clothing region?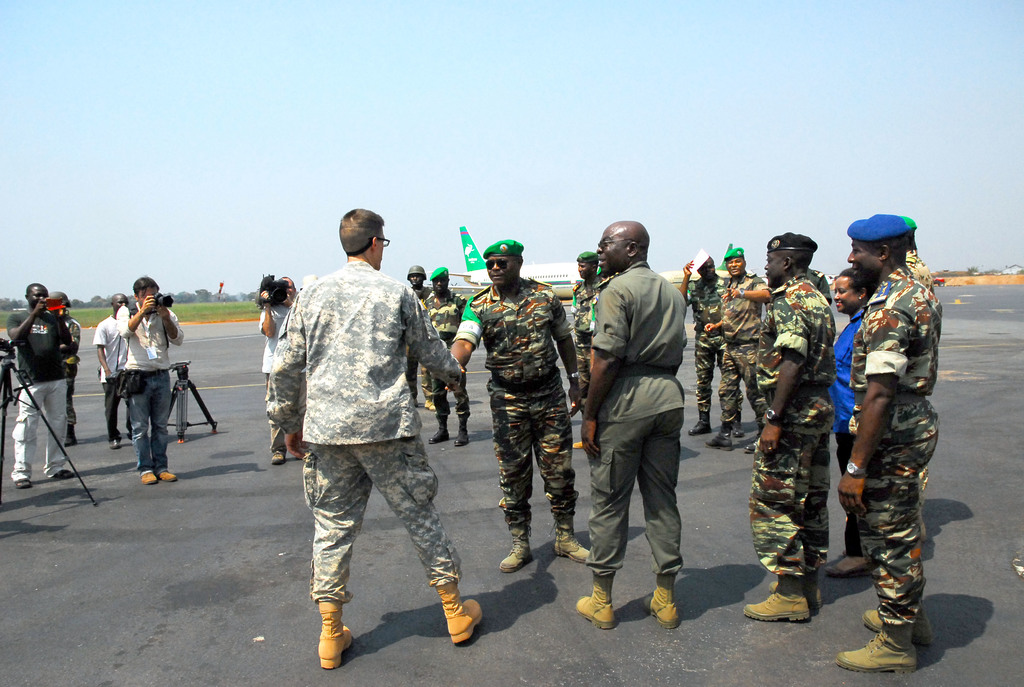
x1=749, y1=274, x2=835, y2=579
